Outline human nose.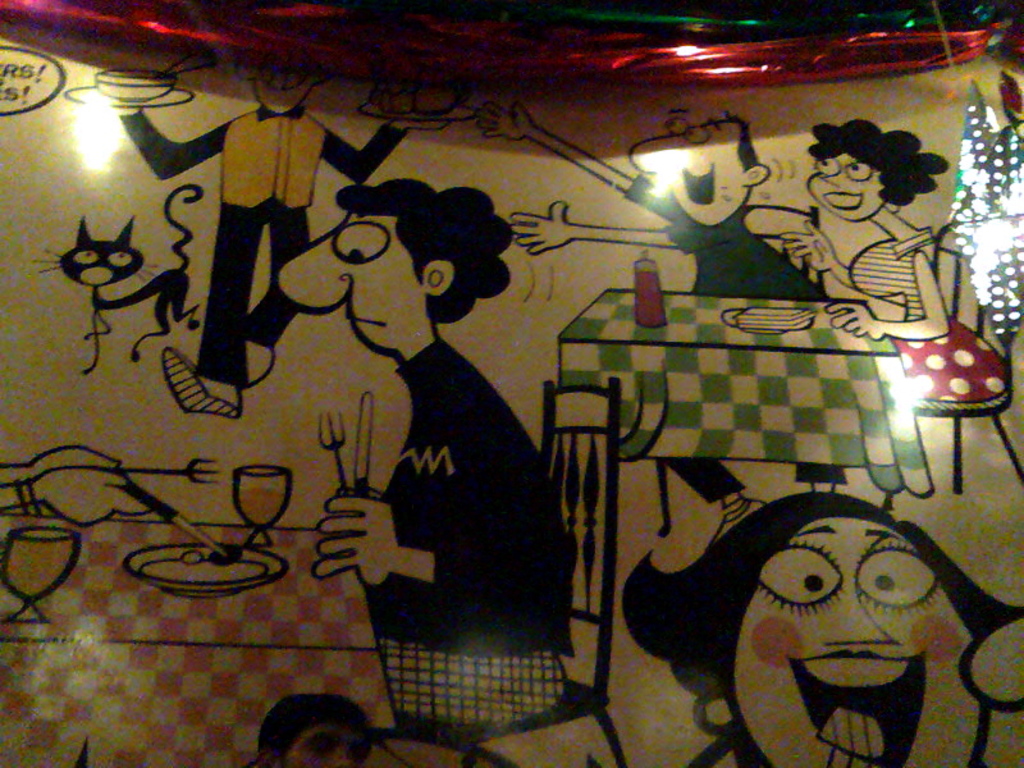
Outline: <box>627,136,667,169</box>.
